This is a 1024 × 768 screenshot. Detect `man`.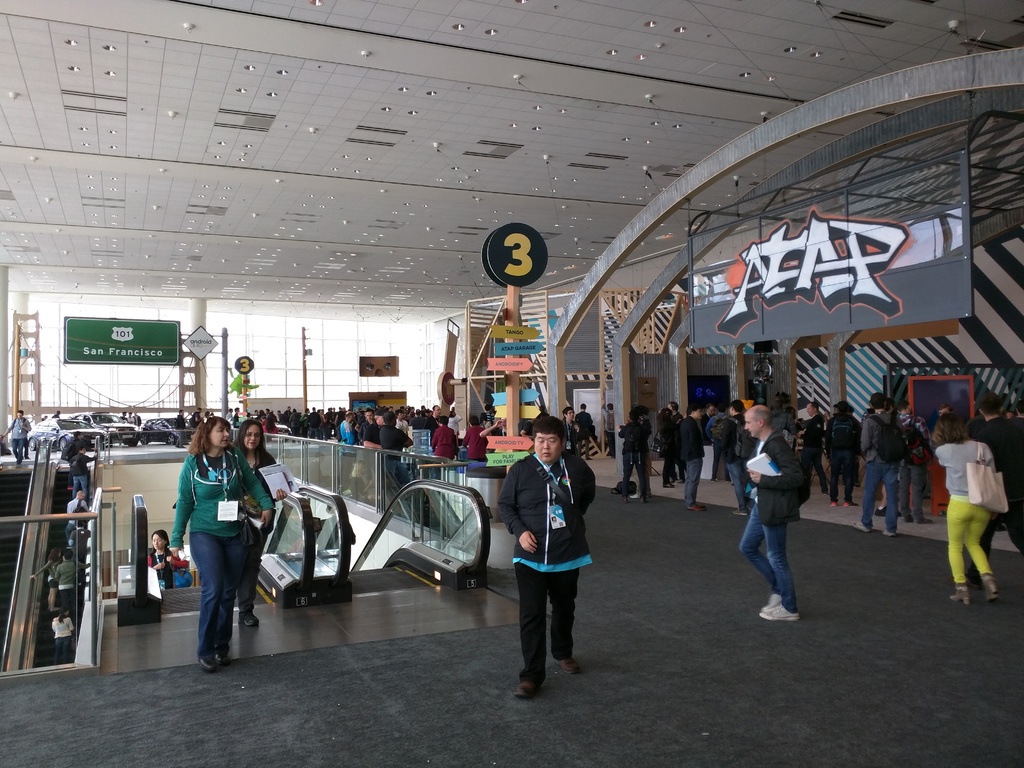
673:405:708:514.
